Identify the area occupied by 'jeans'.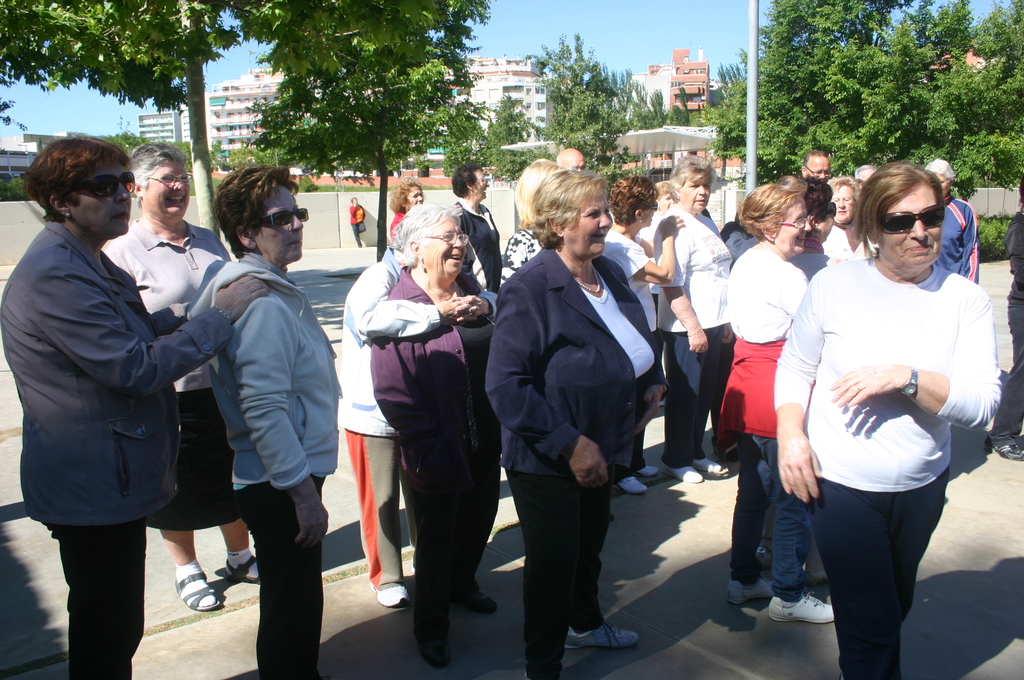
Area: region(732, 424, 803, 595).
